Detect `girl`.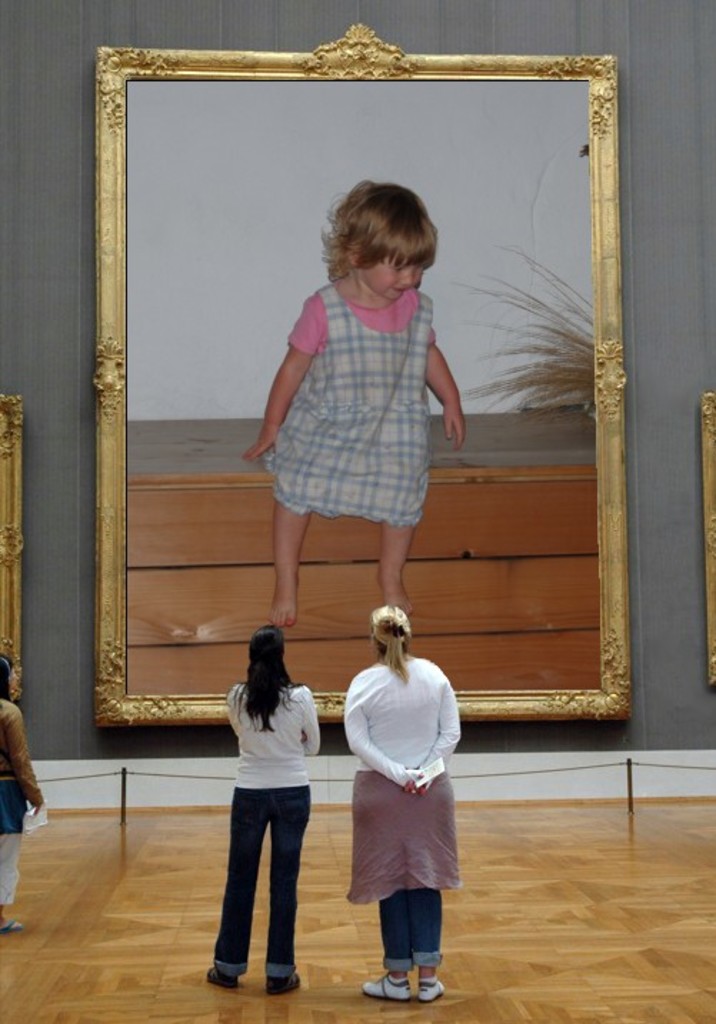
Detected at [207, 630, 320, 995].
